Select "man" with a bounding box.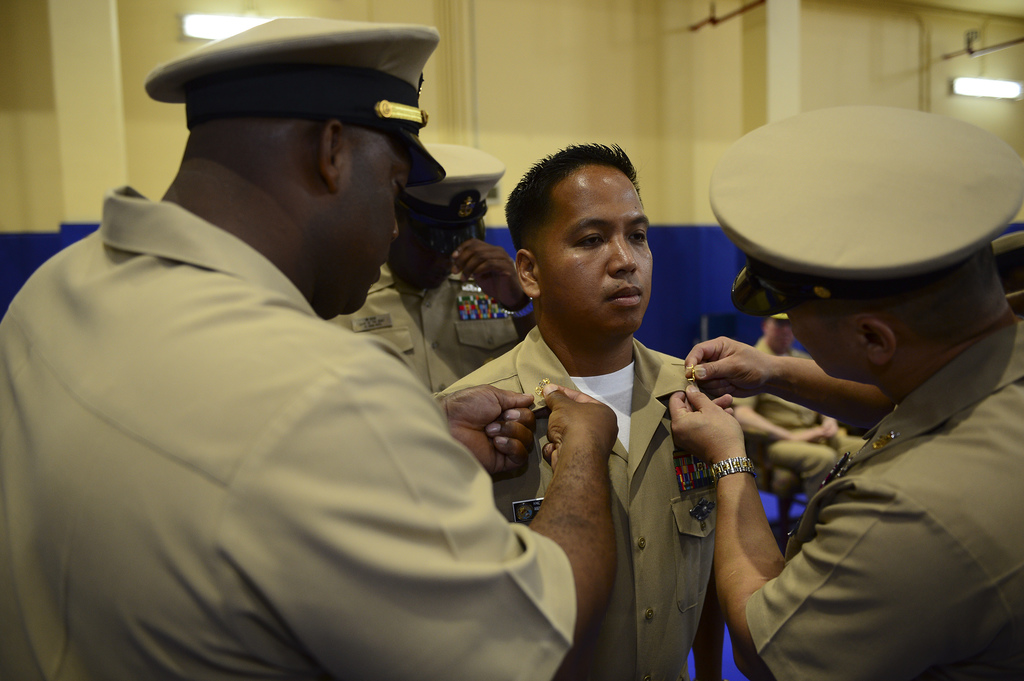
x1=436 y1=133 x2=720 y2=680.
